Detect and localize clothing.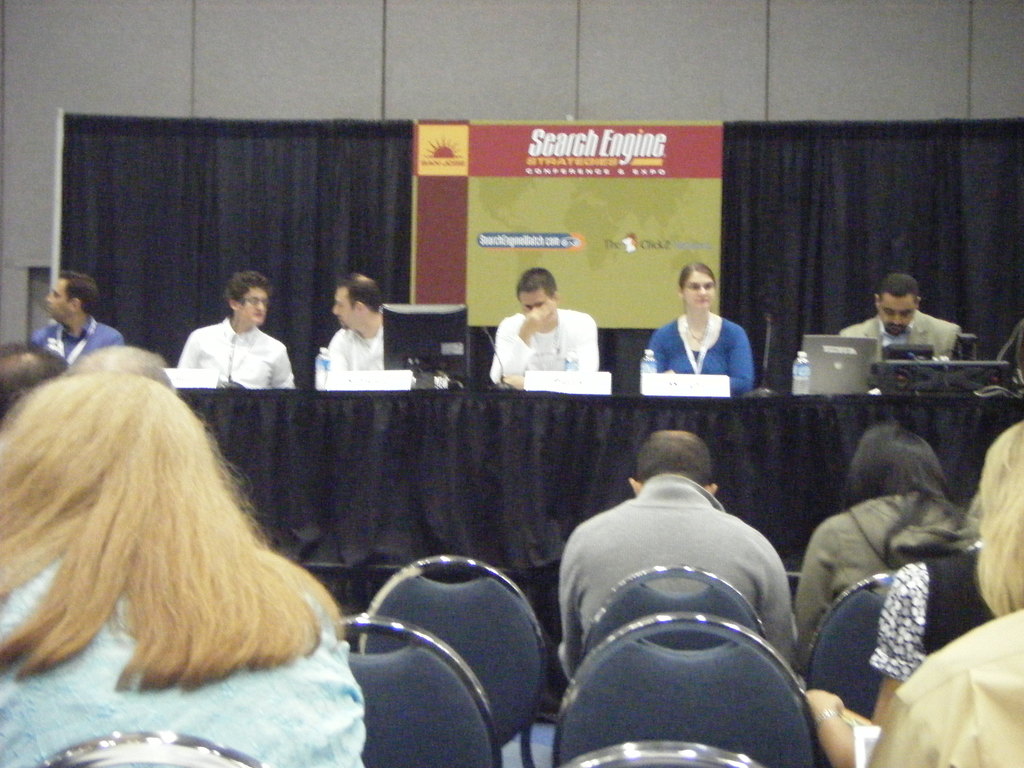
Localized at [842, 305, 970, 359].
